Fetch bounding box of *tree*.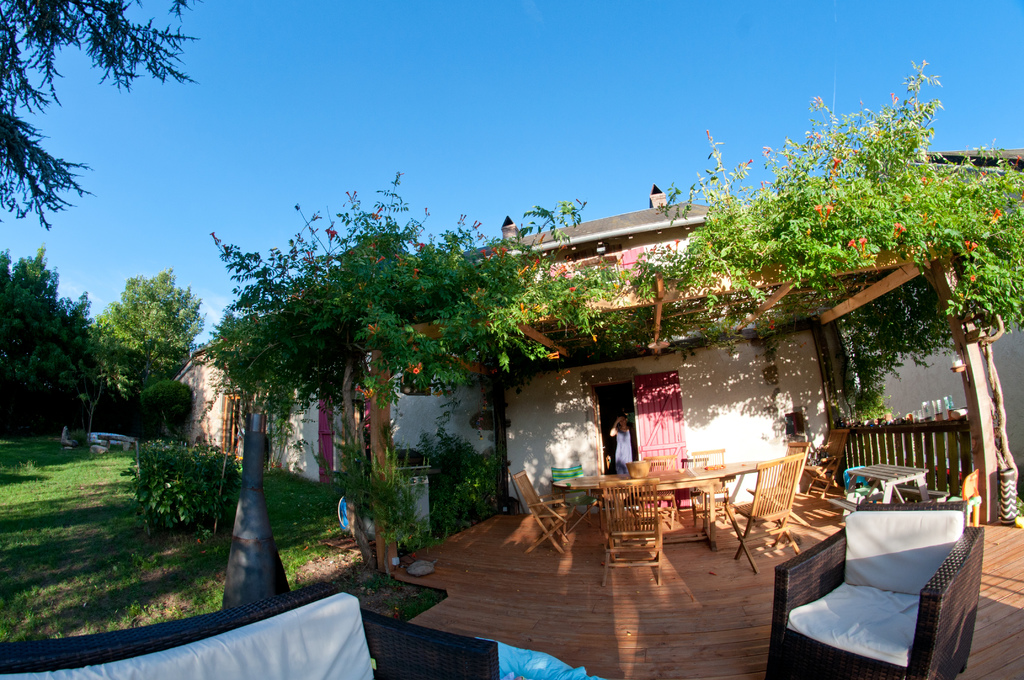
Bbox: crop(0, 0, 204, 227).
